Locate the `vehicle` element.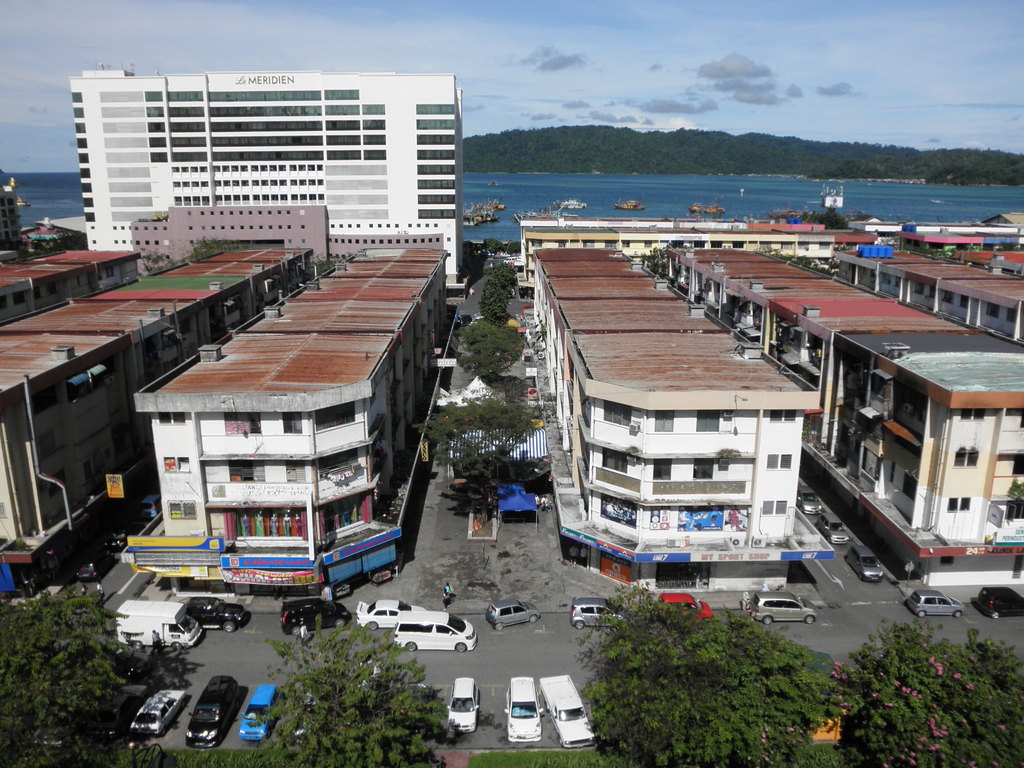
Element bbox: [76,554,104,580].
